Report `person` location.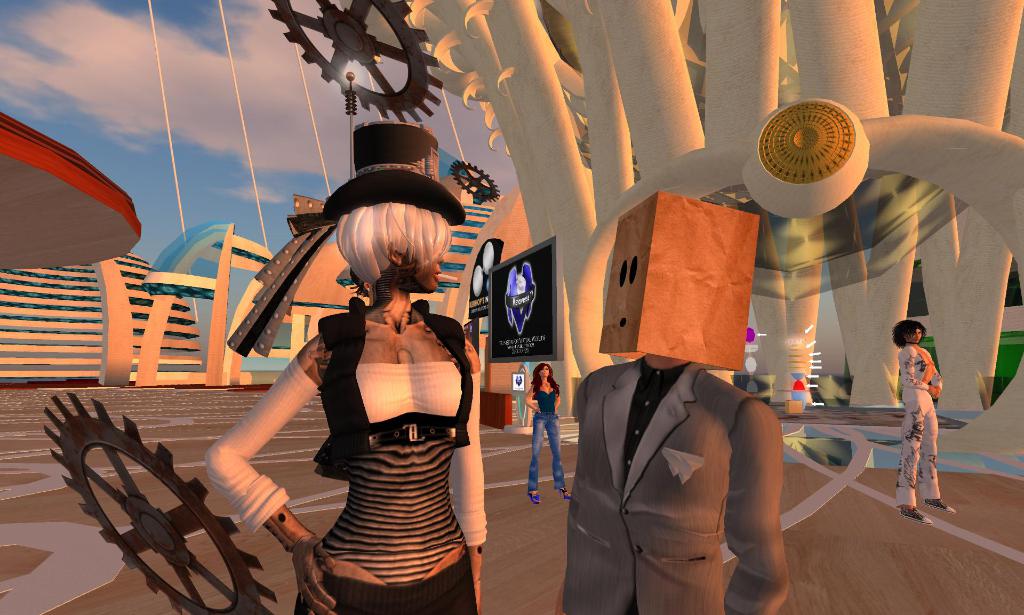
Report: (563,349,791,614).
